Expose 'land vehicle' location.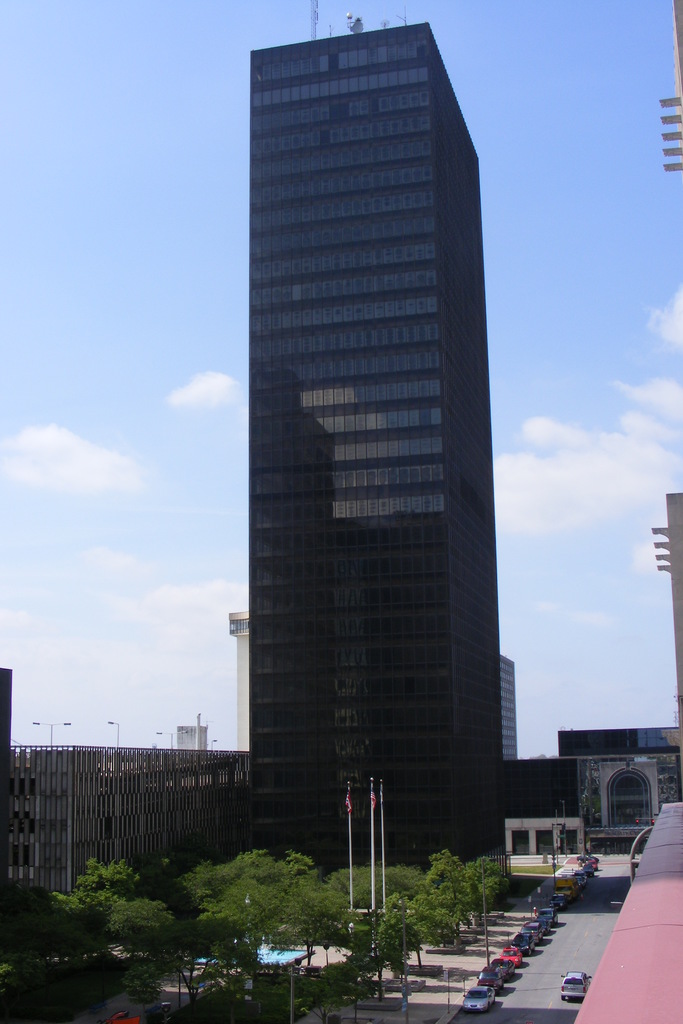
Exposed at 497/946/525/967.
